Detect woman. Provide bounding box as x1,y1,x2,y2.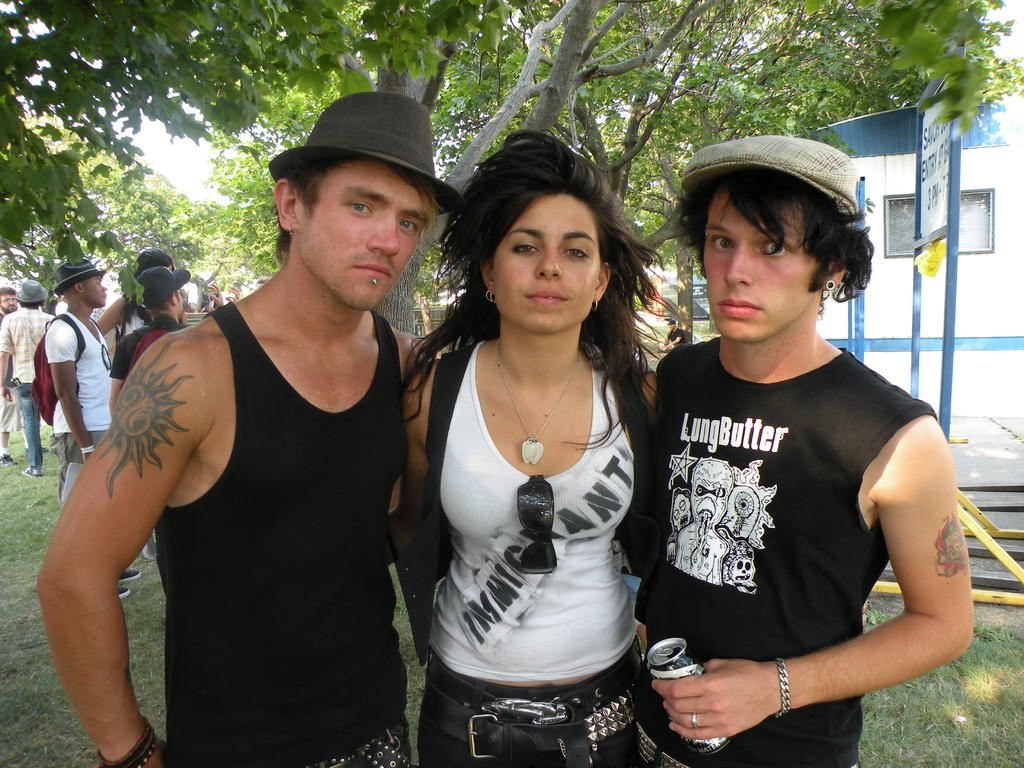
388,141,678,767.
